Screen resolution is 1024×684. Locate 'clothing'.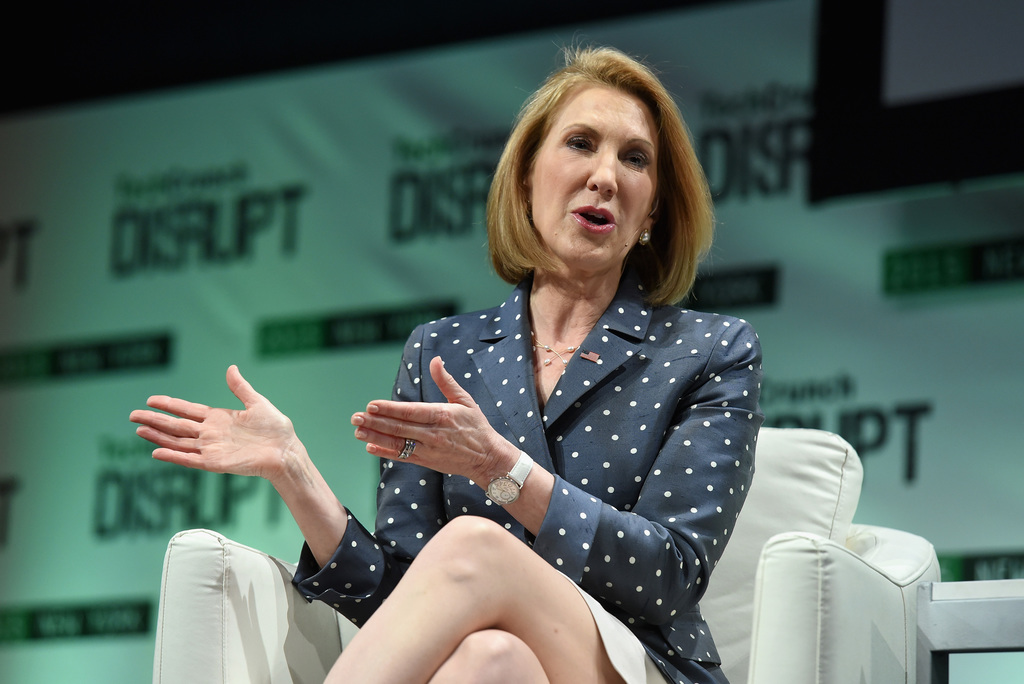
BBox(310, 264, 790, 648).
